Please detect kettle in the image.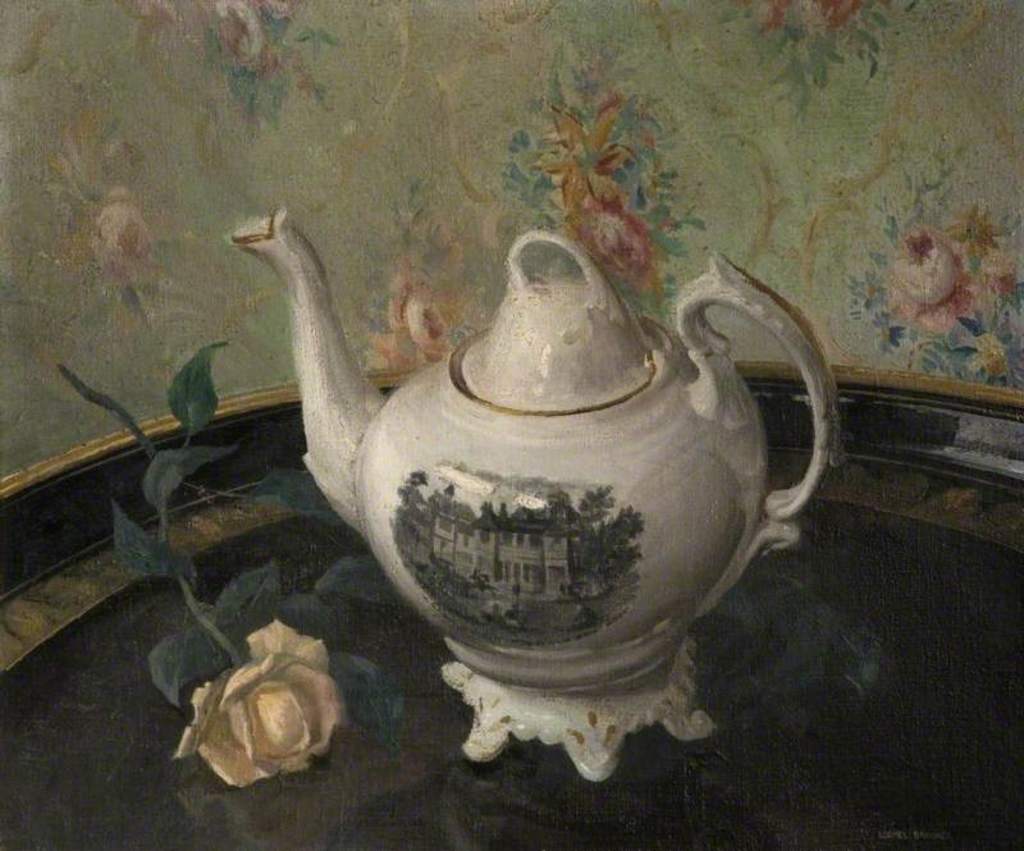
detection(225, 206, 854, 790).
